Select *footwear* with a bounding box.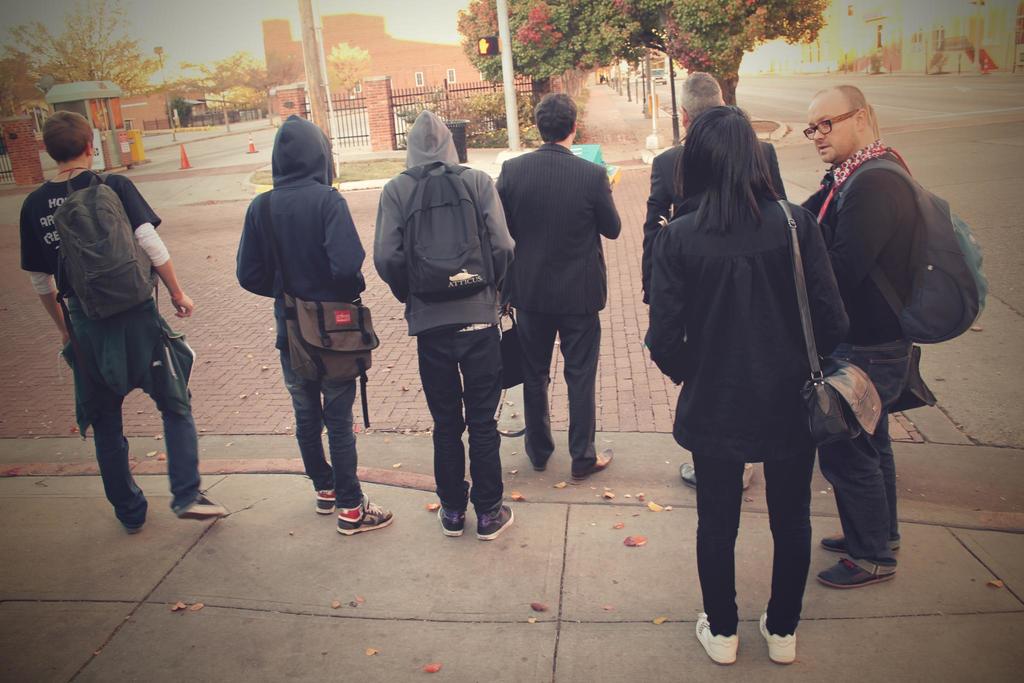
(x1=569, y1=447, x2=610, y2=477).
